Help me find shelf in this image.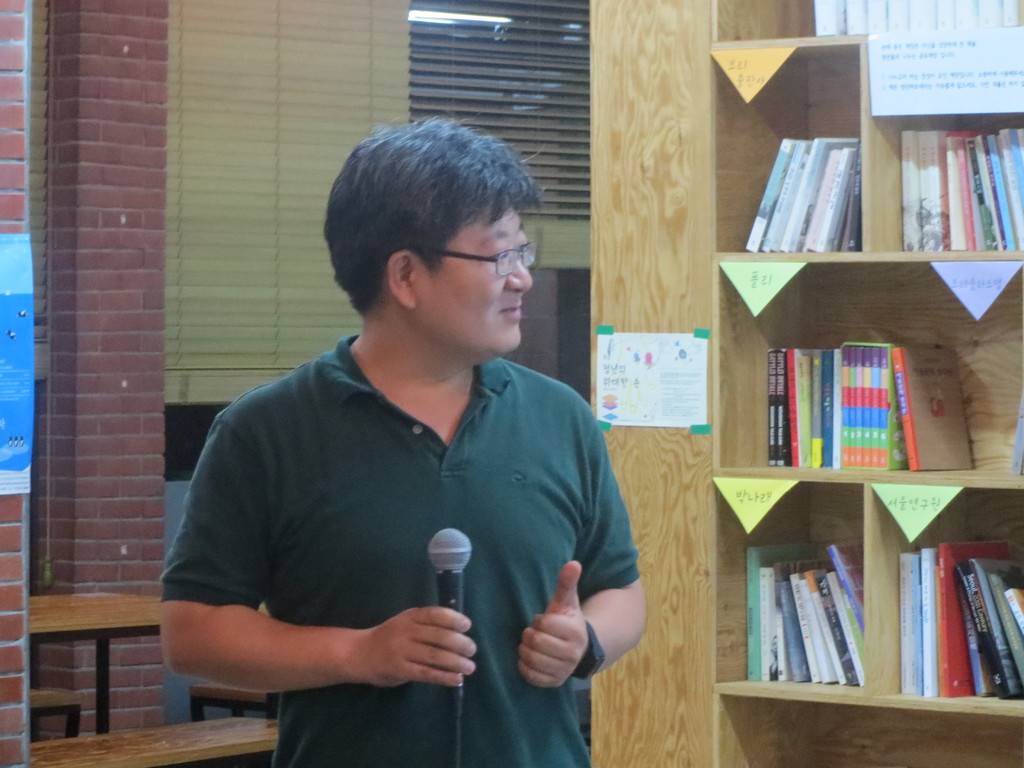
Found it: BBox(724, 701, 1023, 767).
